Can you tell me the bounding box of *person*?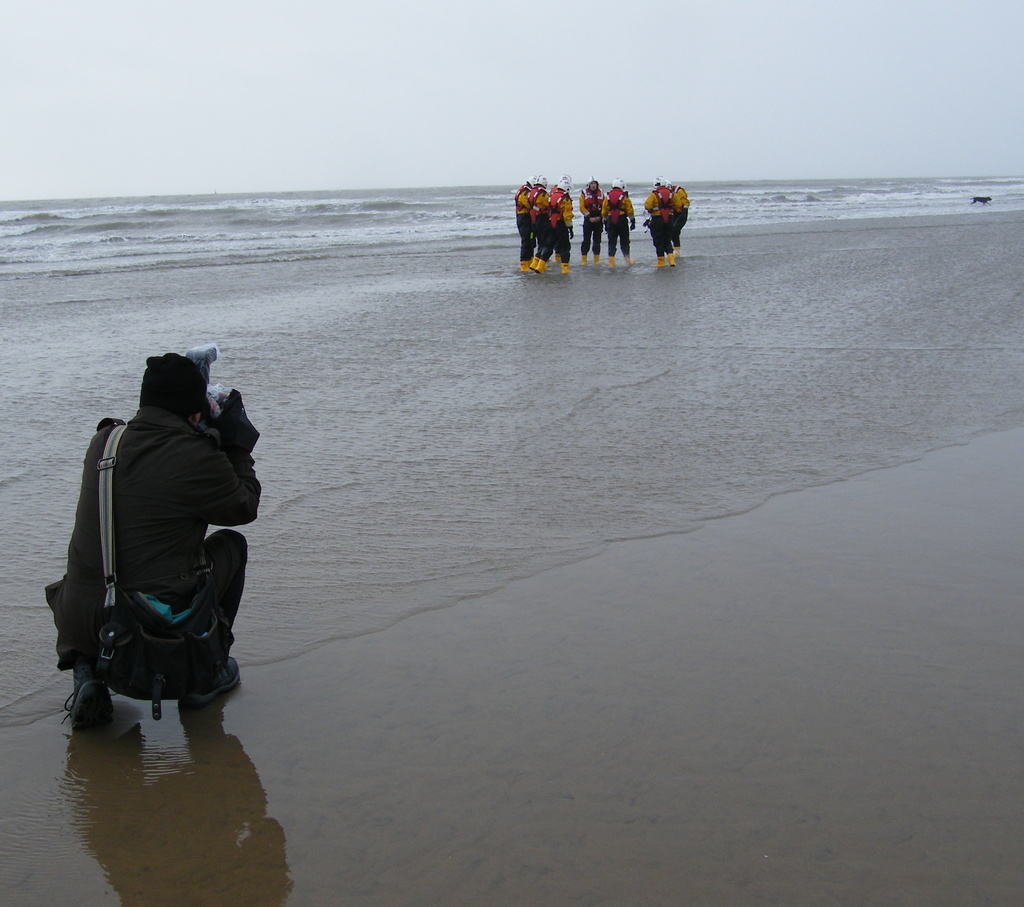
512/175/531/250.
